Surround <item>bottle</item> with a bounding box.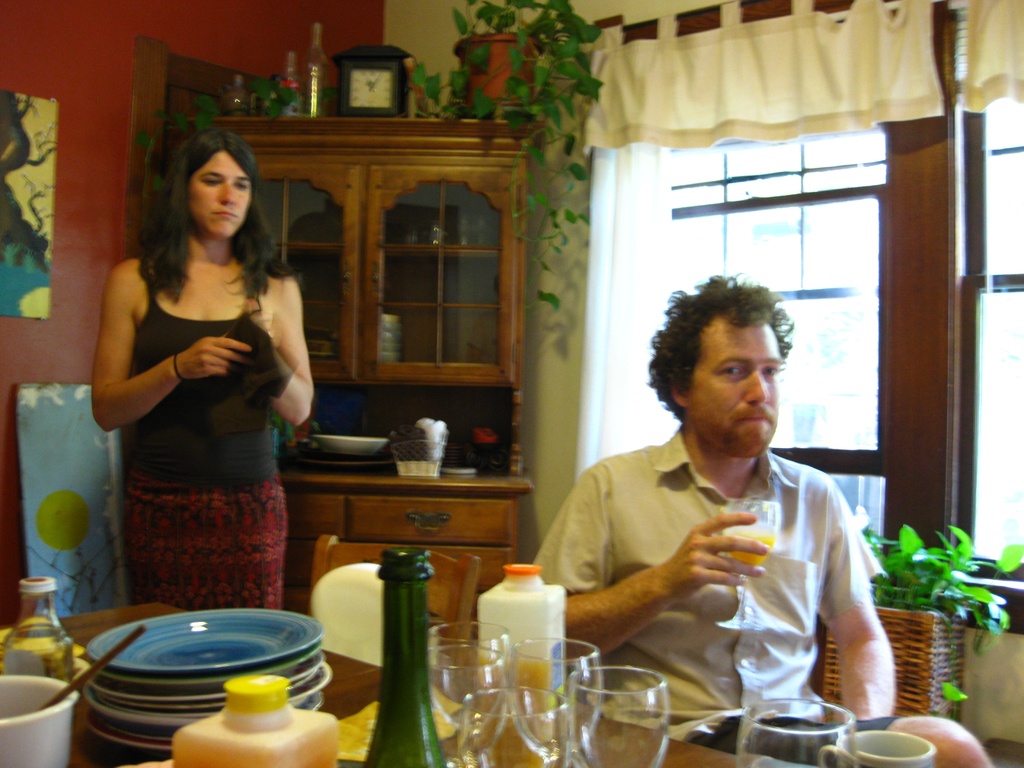
(0,577,81,685).
